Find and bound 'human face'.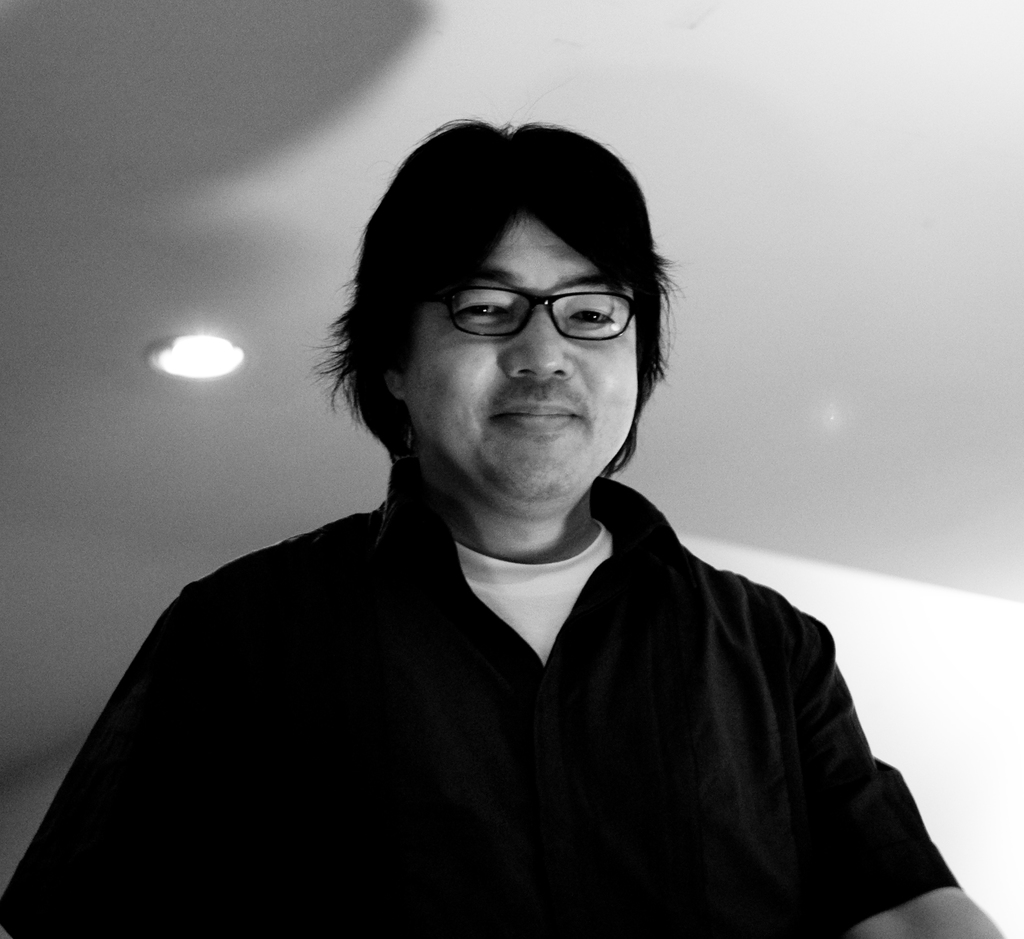
Bound: [399,225,641,511].
